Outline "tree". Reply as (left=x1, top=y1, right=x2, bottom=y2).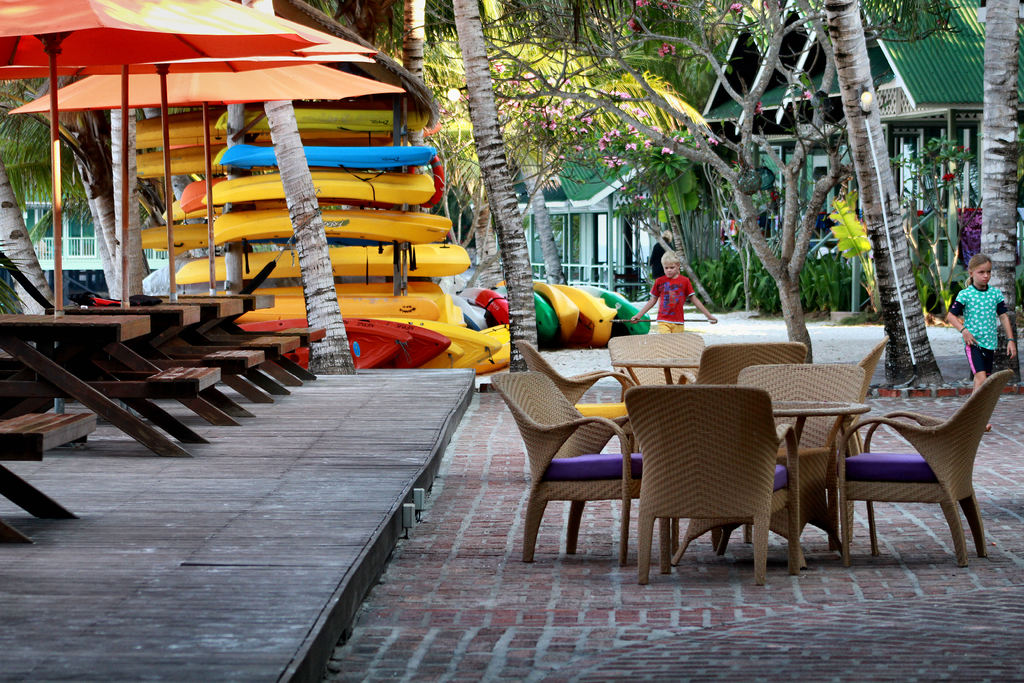
(left=243, top=0, right=347, bottom=379).
